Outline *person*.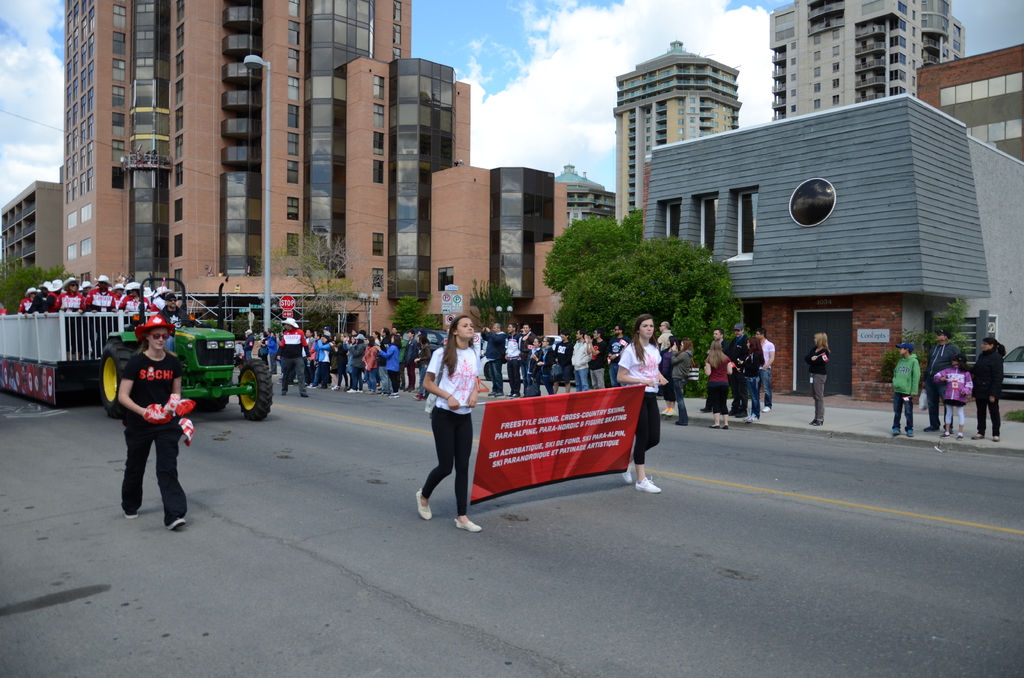
Outline: [933,357,974,439].
